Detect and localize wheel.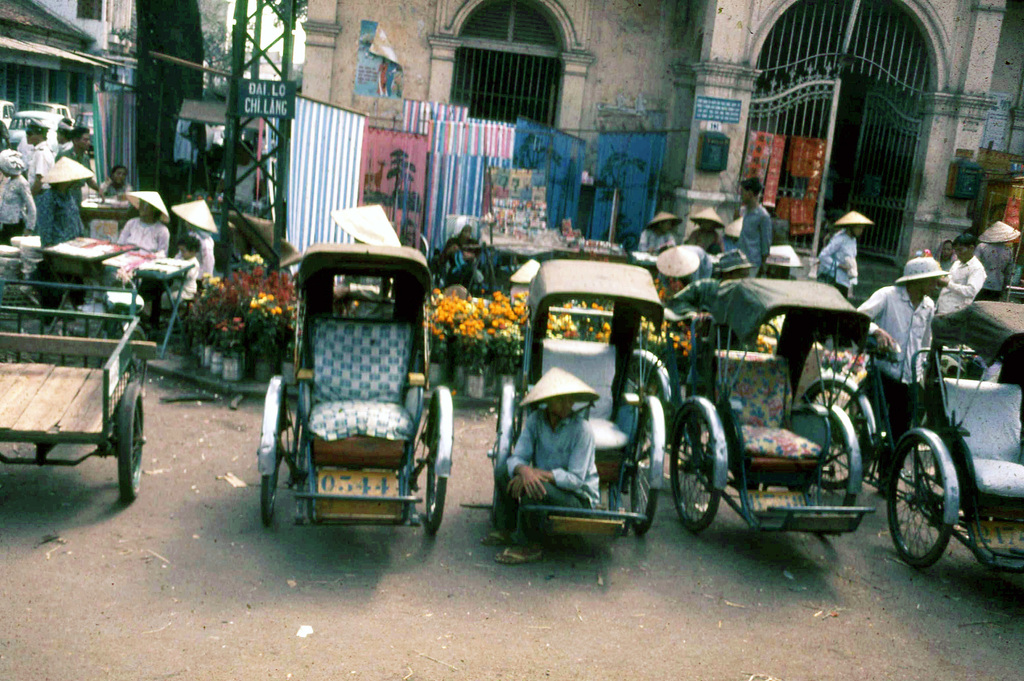
Localized at 663 394 724 530.
